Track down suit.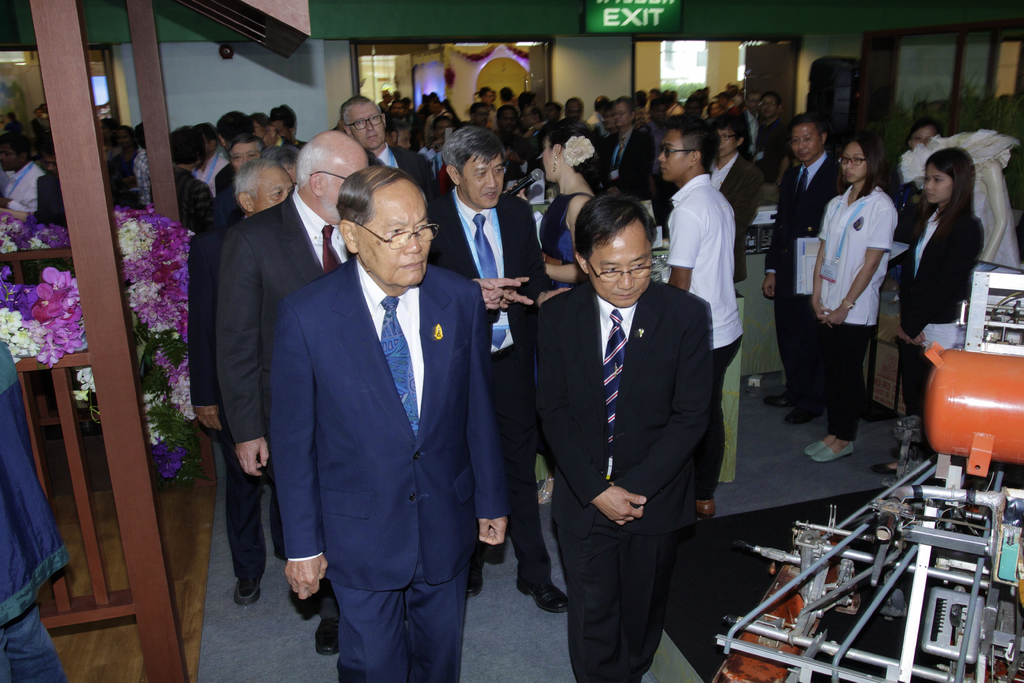
Tracked to detection(186, 215, 286, 575).
